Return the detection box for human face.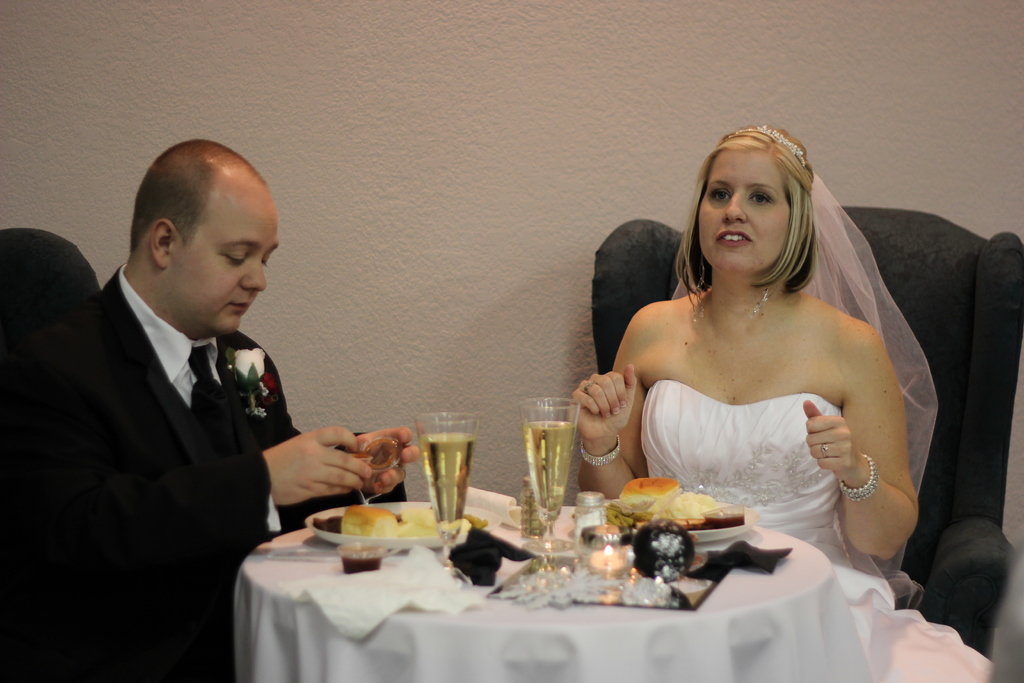
bbox(166, 192, 282, 334).
